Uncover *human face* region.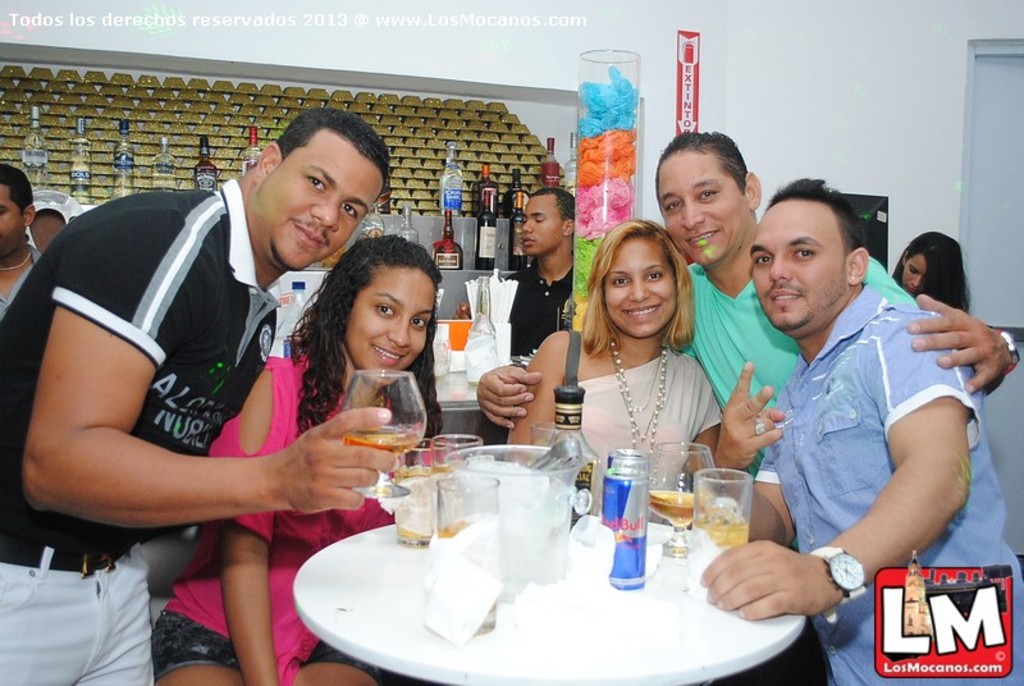
Uncovered: pyautogui.locateOnScreen(660, 159, 730, 269).
